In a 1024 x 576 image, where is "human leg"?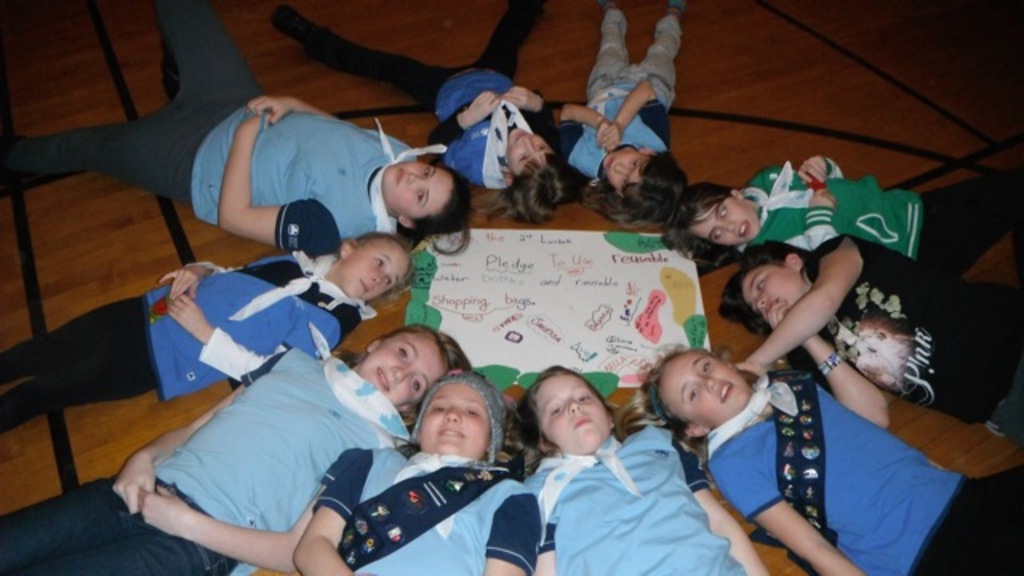
Rect(0, 285, 150, 386).
